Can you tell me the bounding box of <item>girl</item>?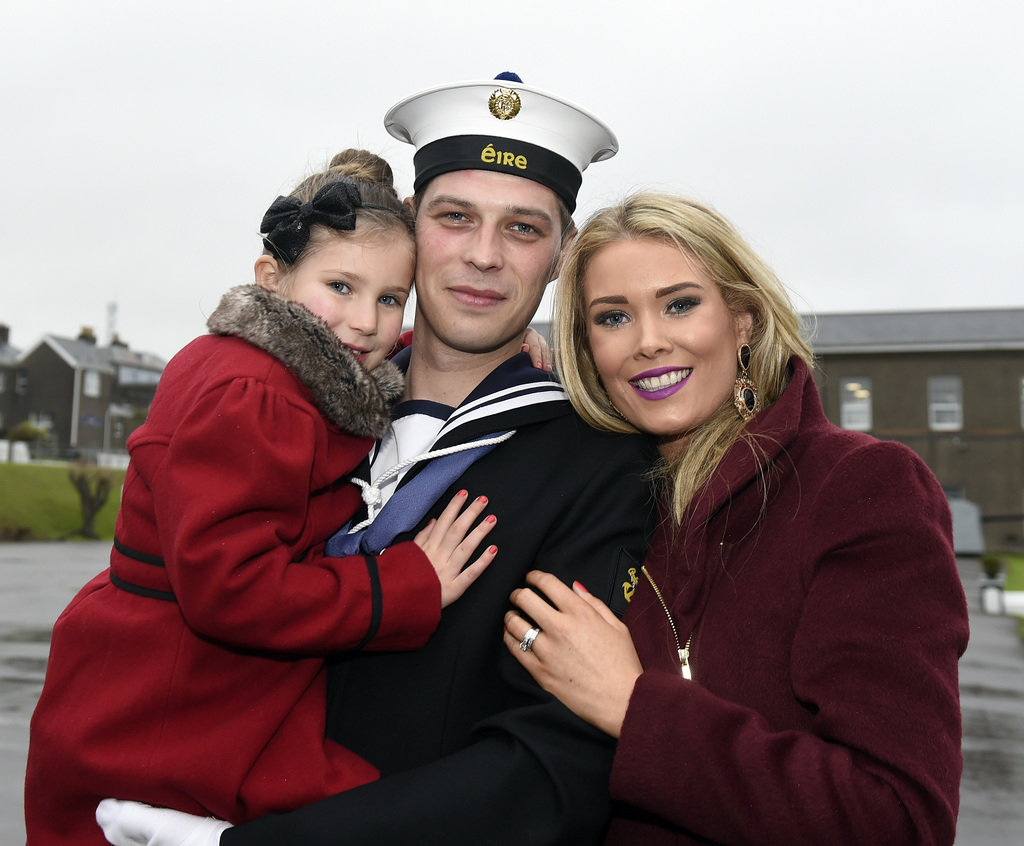
box=[20, 145, 554, 845].
